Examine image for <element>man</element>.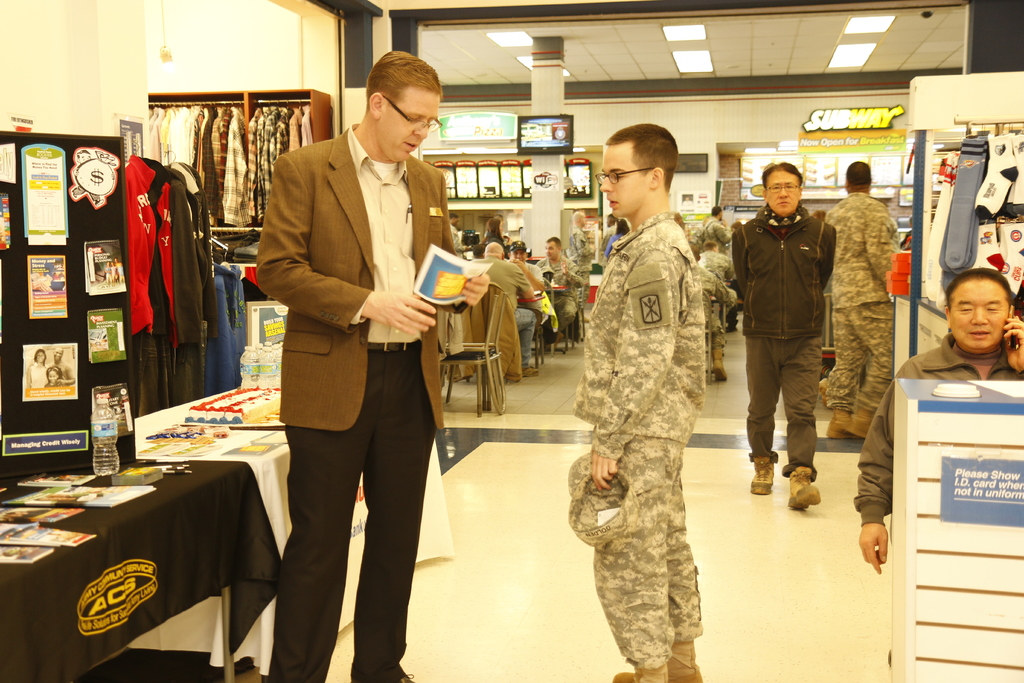
Examination result: x1=257 y1=43 x2=489 y2=682.
